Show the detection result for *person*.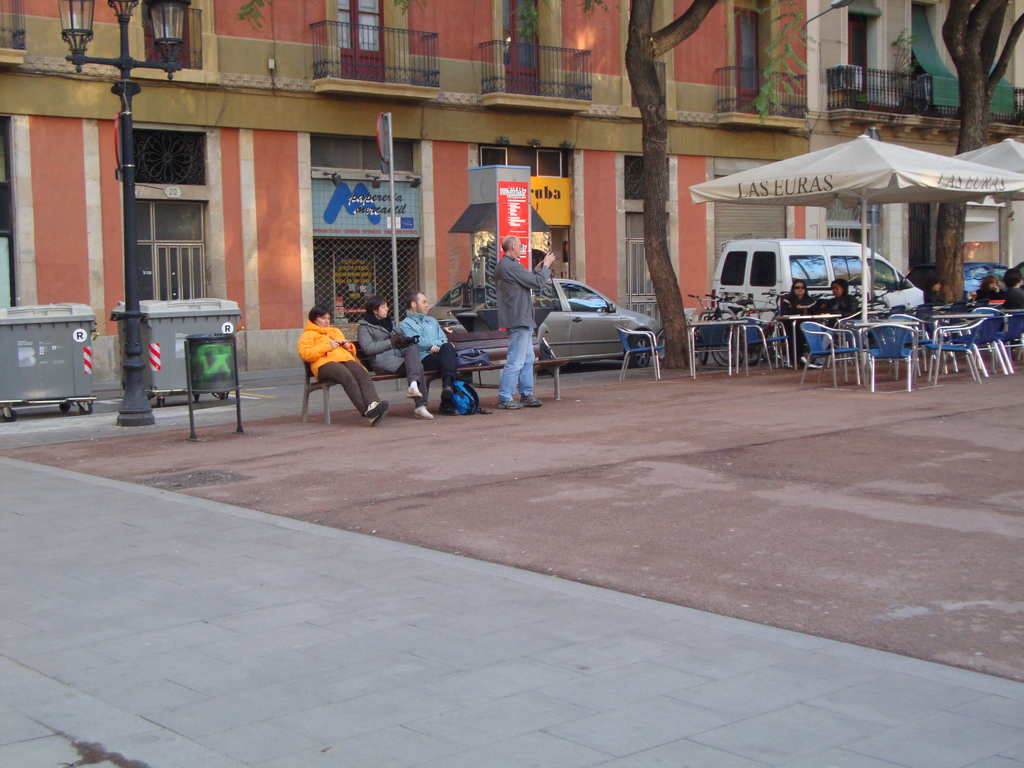
locate(493, 236, 556, 417).
